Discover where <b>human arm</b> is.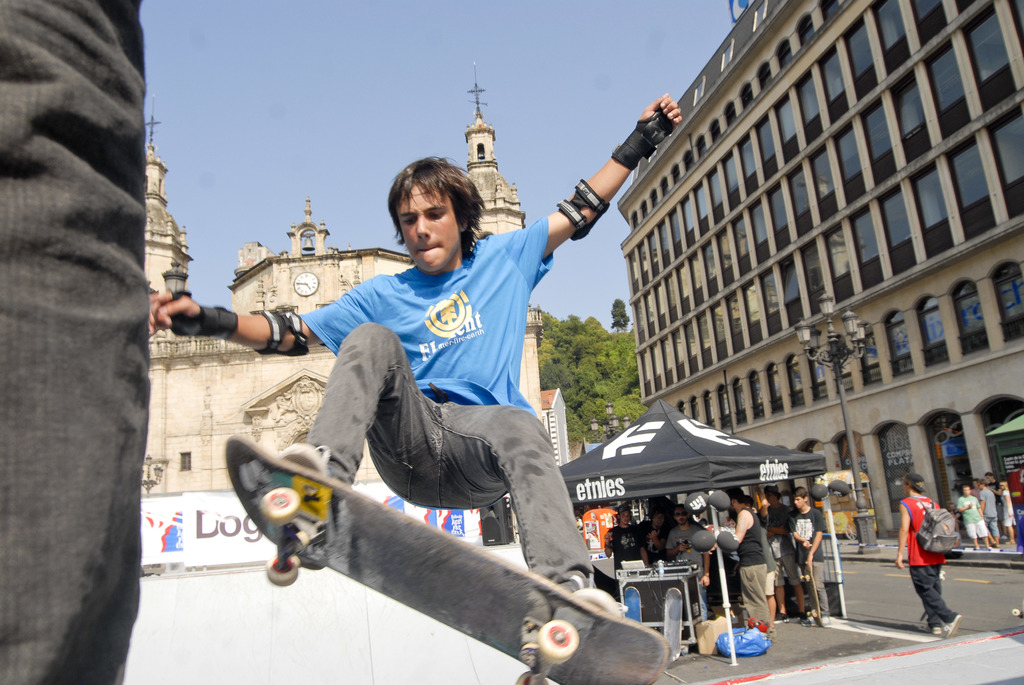
Discovered at rect(698, 549, 710, 587).
